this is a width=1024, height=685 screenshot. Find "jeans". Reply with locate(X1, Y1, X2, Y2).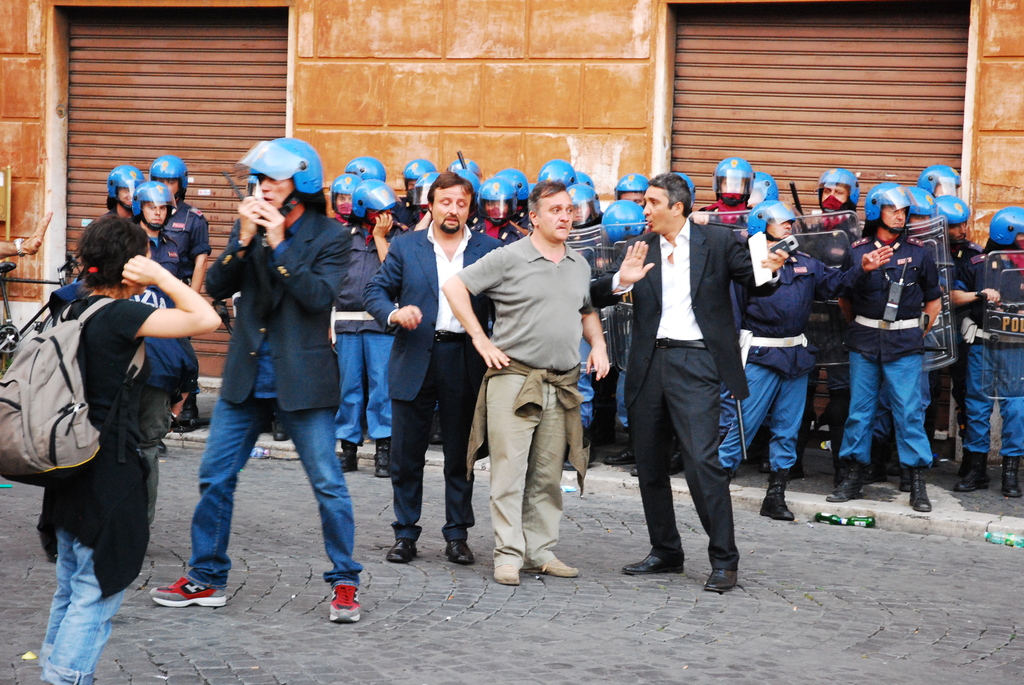
locate(337, 335, 396, 441).
